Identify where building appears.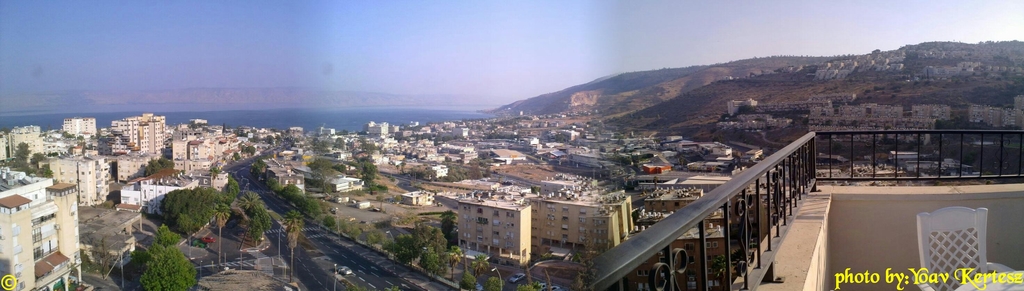
Appears at {"x1": 459, "y1": 172, "x2": 636, "y2": 269}.
